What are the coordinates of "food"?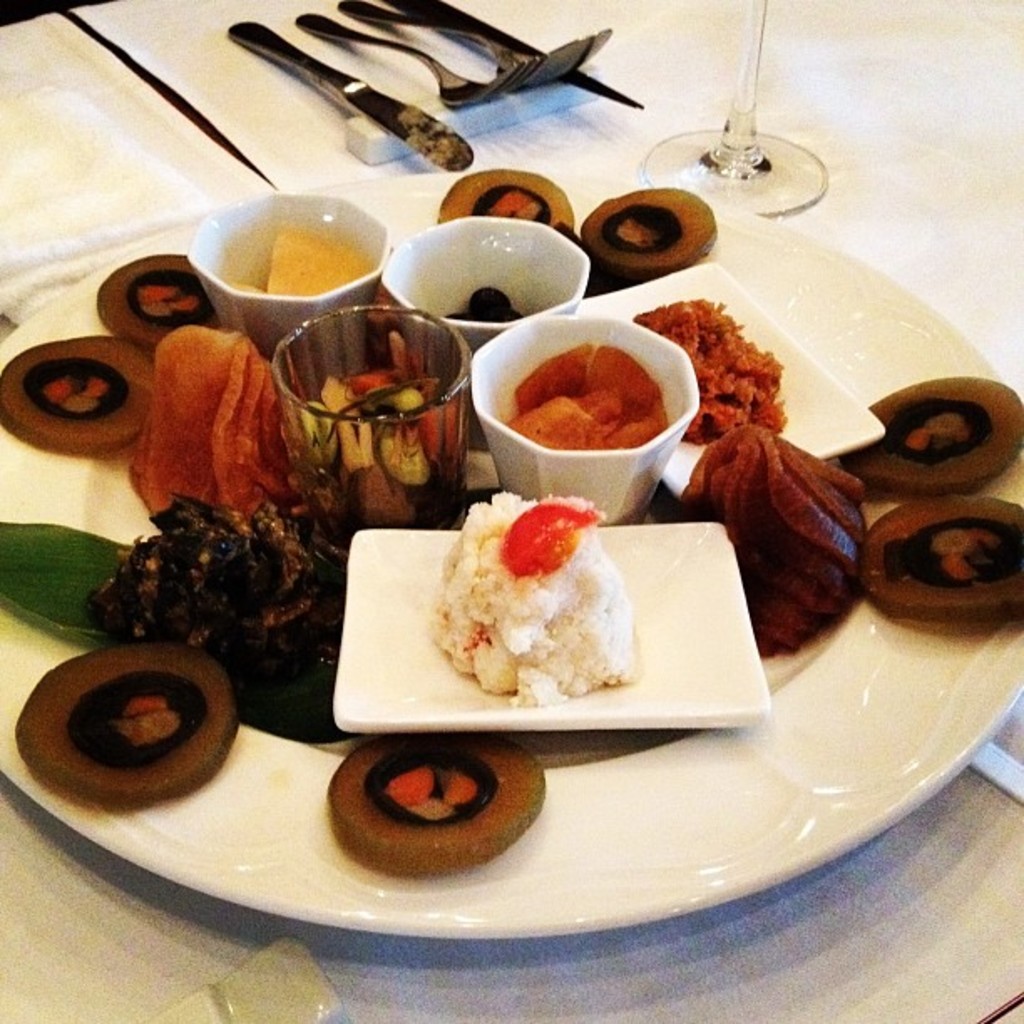
crop(852, 494, 1022, 626).
